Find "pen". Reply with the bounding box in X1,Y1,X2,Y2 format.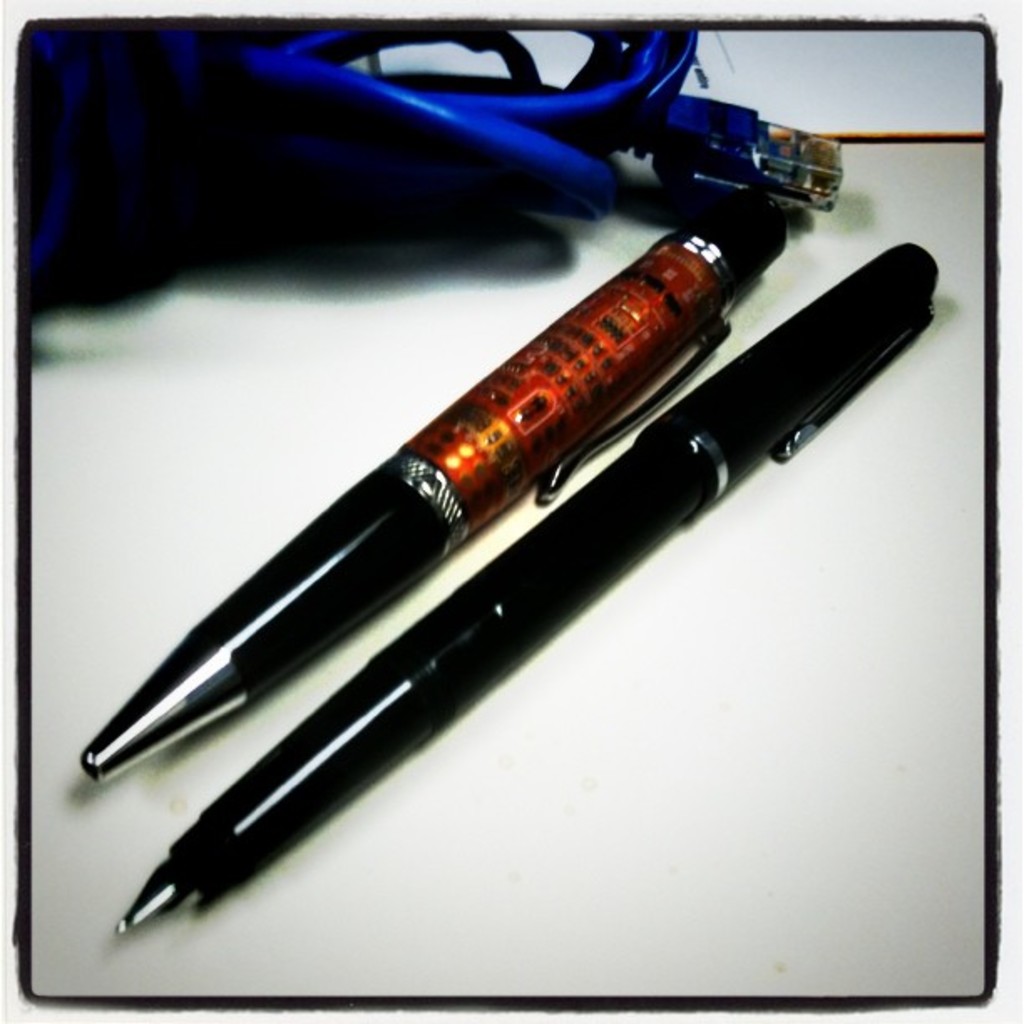
72,182,810,786.
